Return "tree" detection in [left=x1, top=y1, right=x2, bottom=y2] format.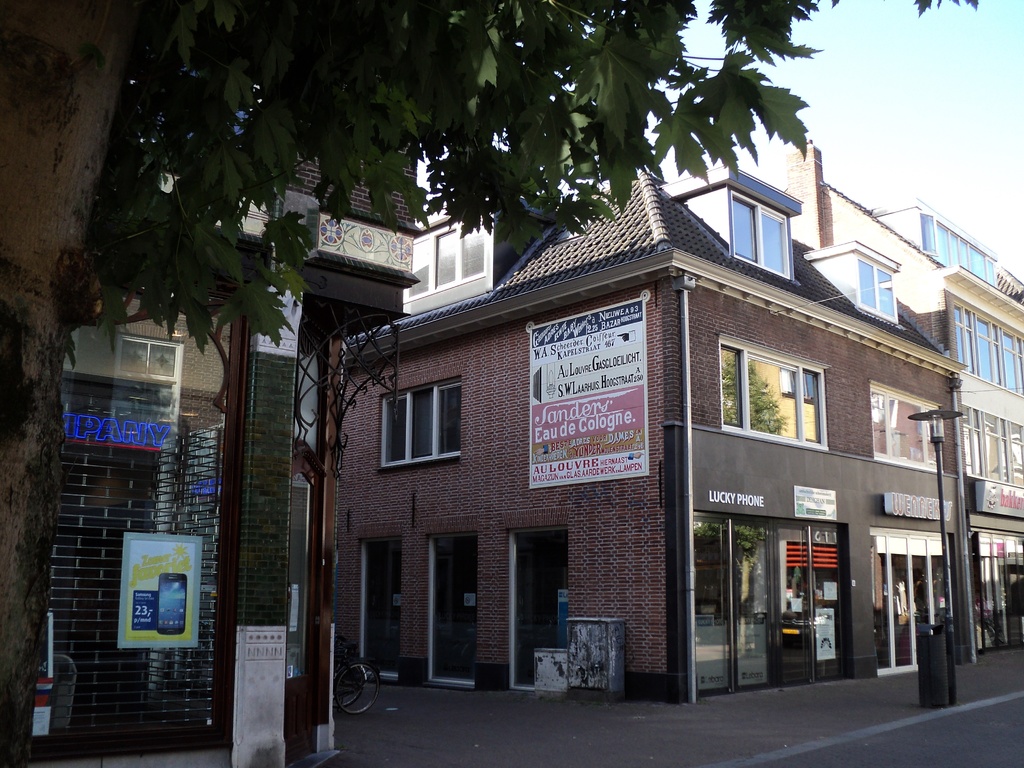
[left=0, top=0, right=979, bottom=767].
